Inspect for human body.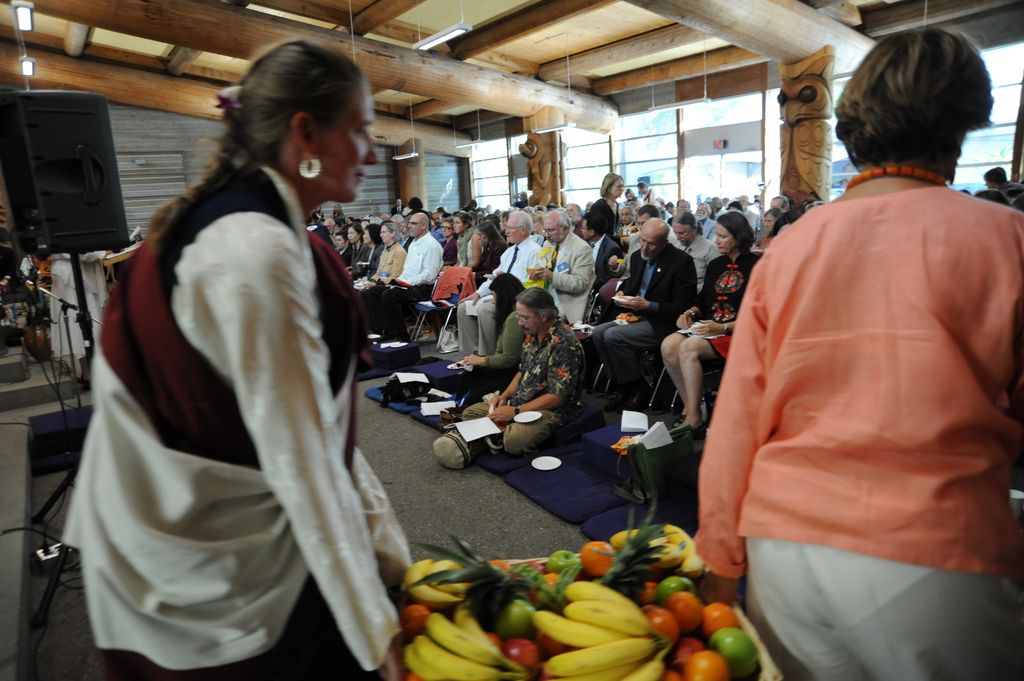
Inspection: (left=54, top=33, right=426, bottom=680).
